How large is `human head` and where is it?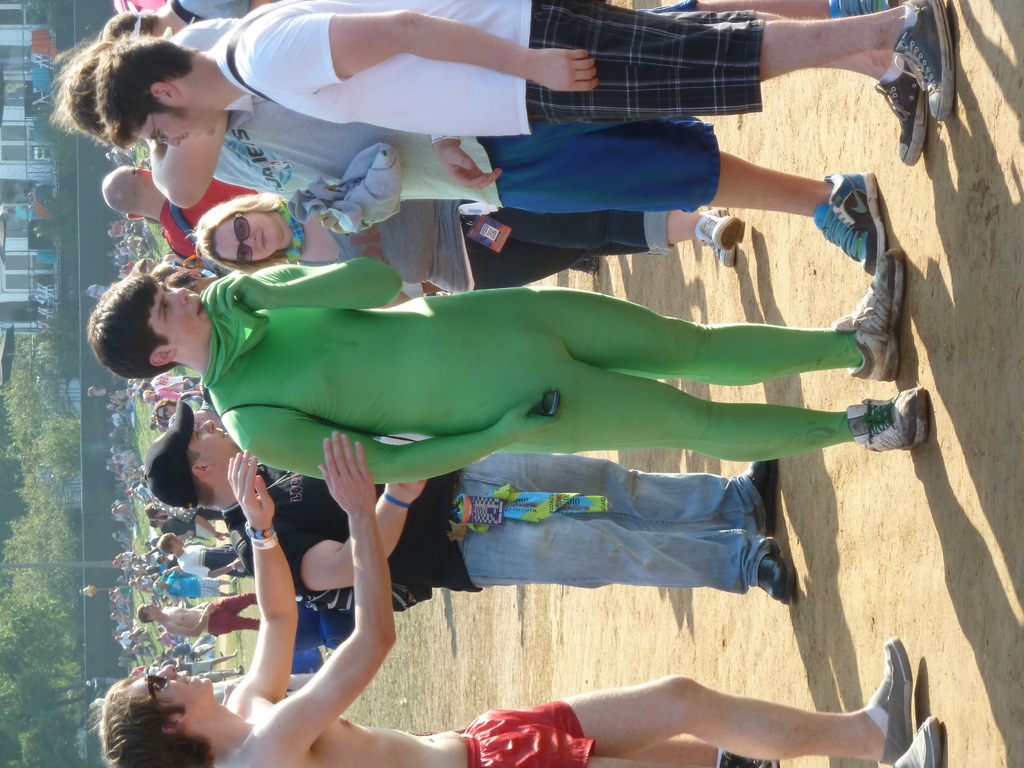
Bounding box: 99/162/160/223.
